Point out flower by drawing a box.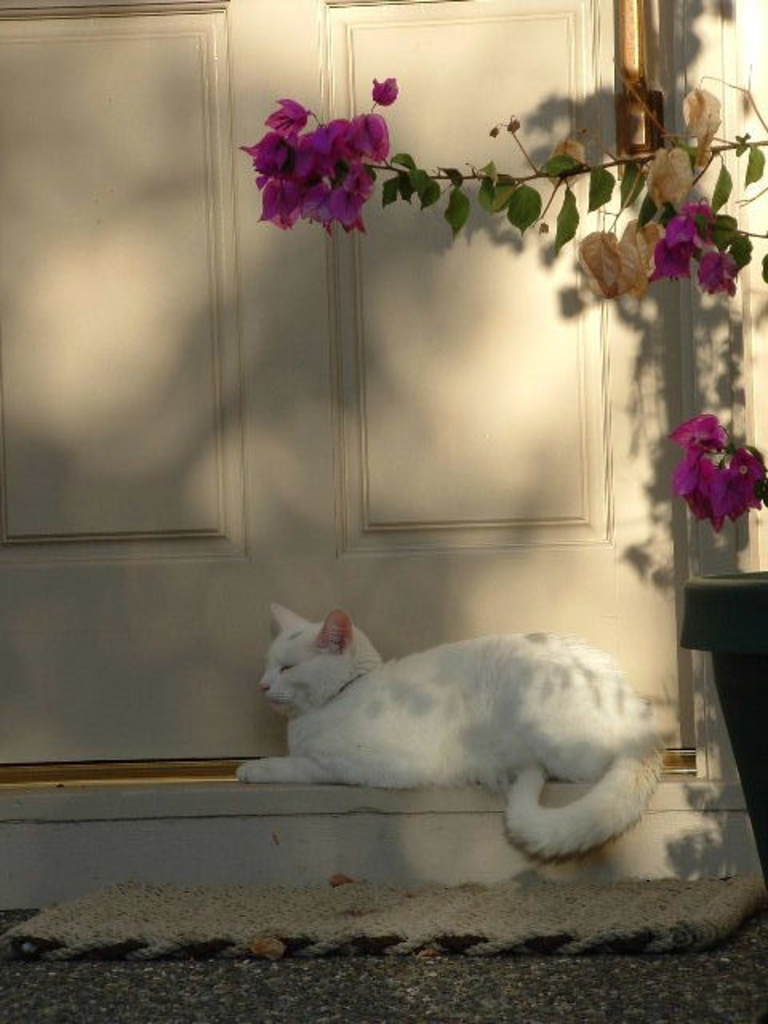
374, 72, 406, 107.
